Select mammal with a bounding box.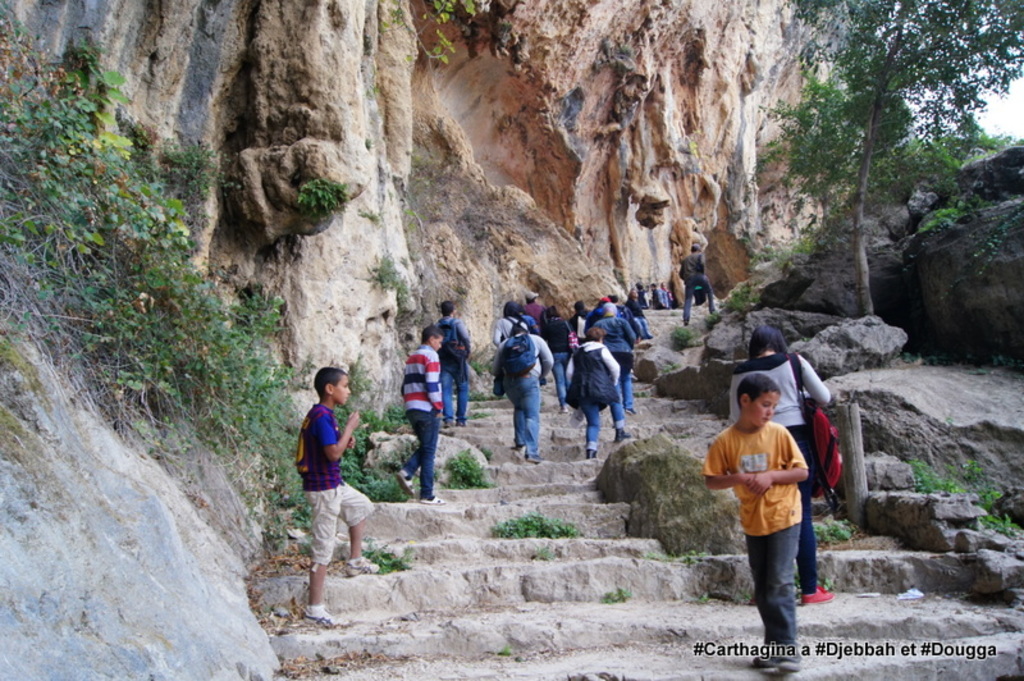
{"left": 677, "top": 244, "right": 716, "bottom": 323}.
